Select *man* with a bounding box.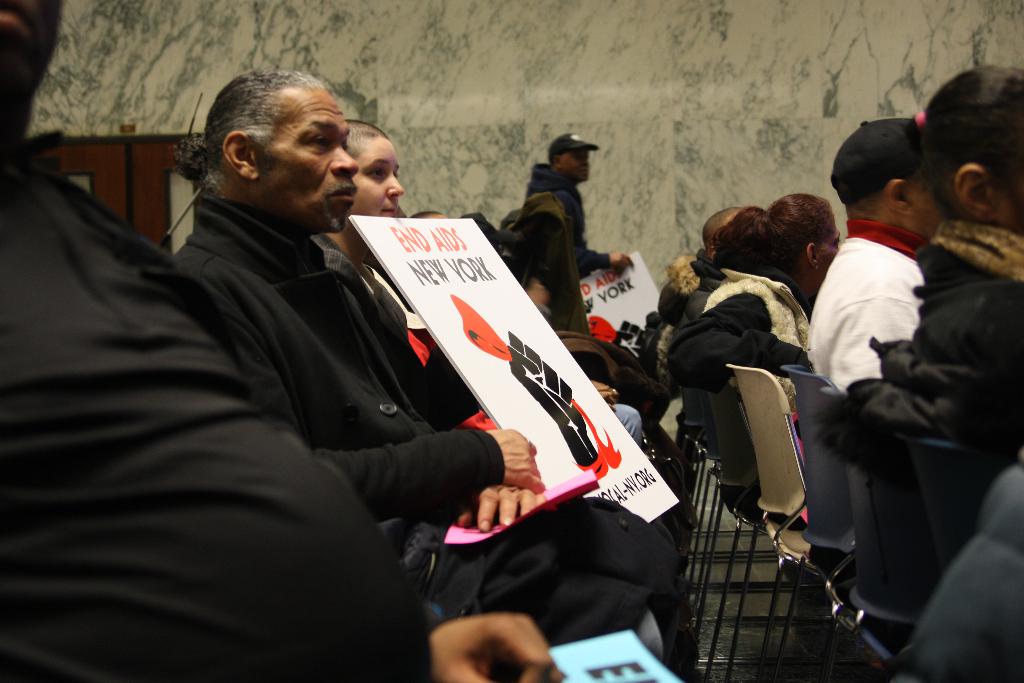
x1=323 y1=103 x2=660 y2=522.
